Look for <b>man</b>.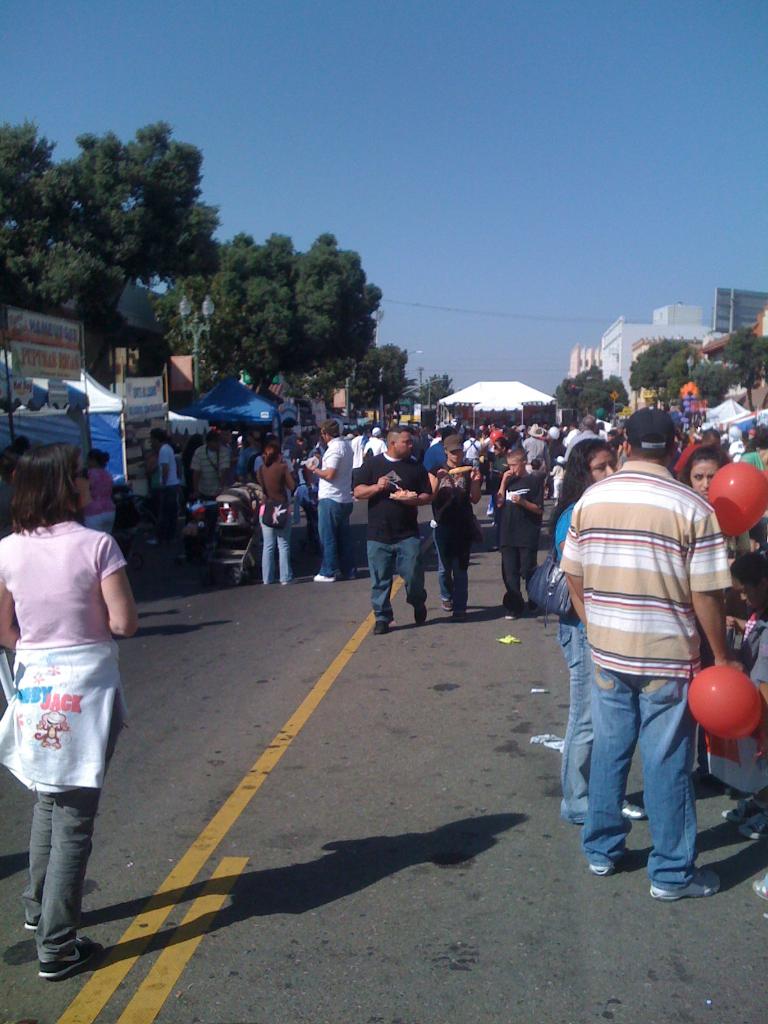
Found: {"x1": 546, "y1": 418, "x2": 745, "y2": 890}.
